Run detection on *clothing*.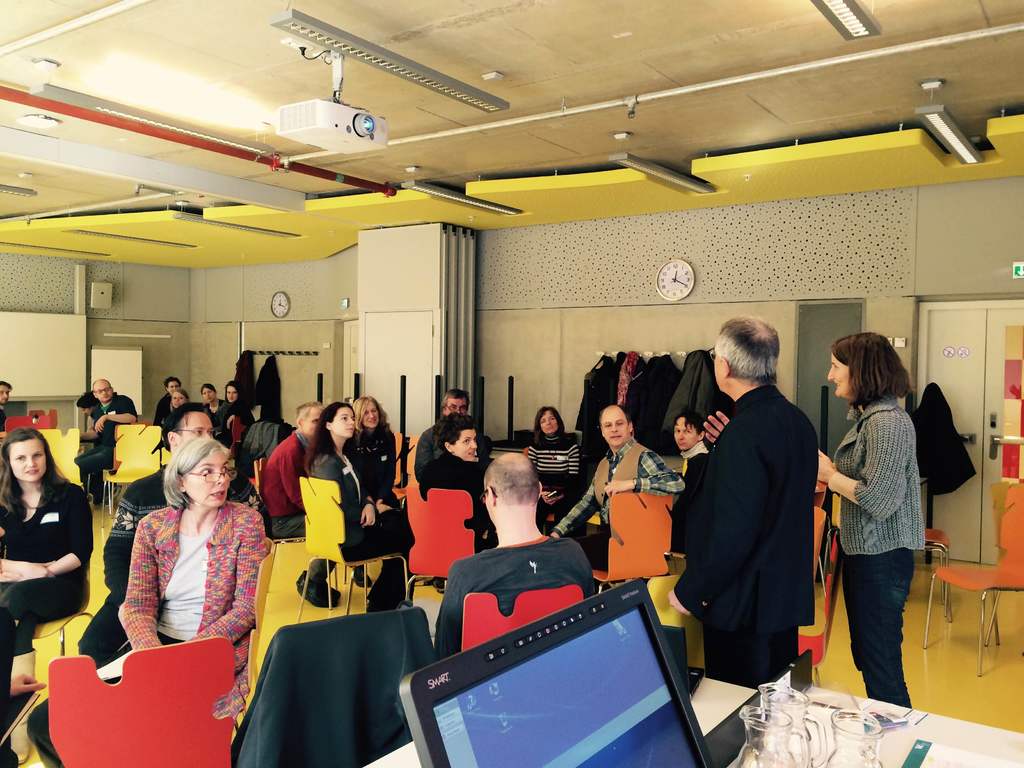
Result: [676, 358, 741, 421].
